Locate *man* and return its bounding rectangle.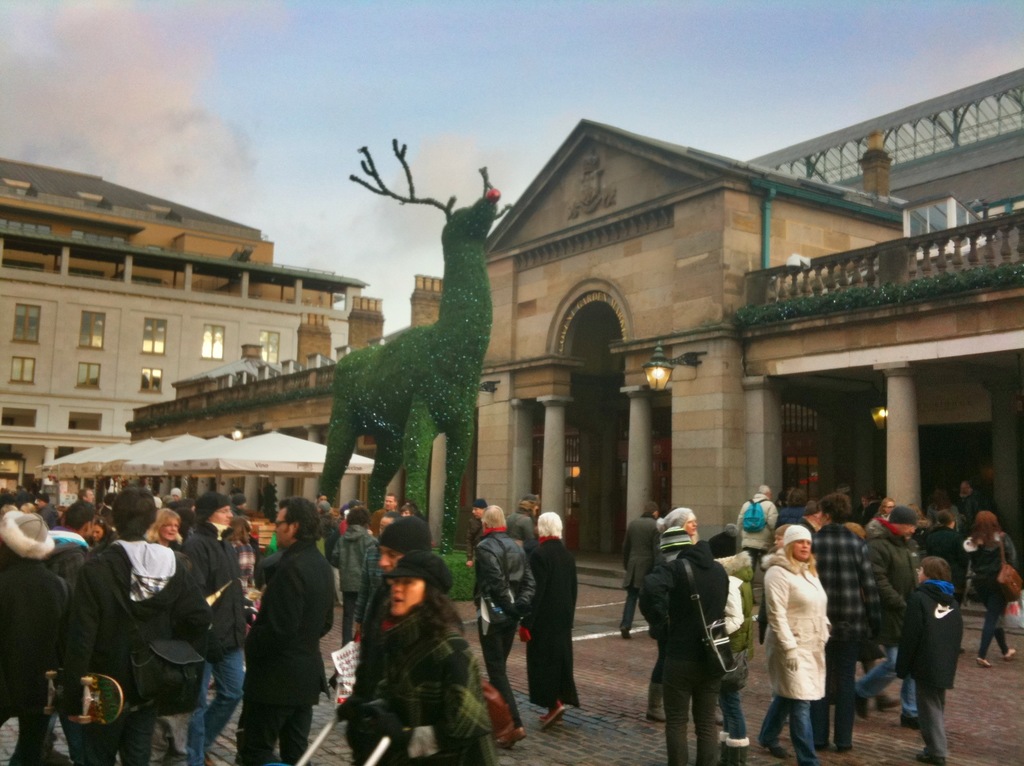
region(383, 496, 398, 507).
